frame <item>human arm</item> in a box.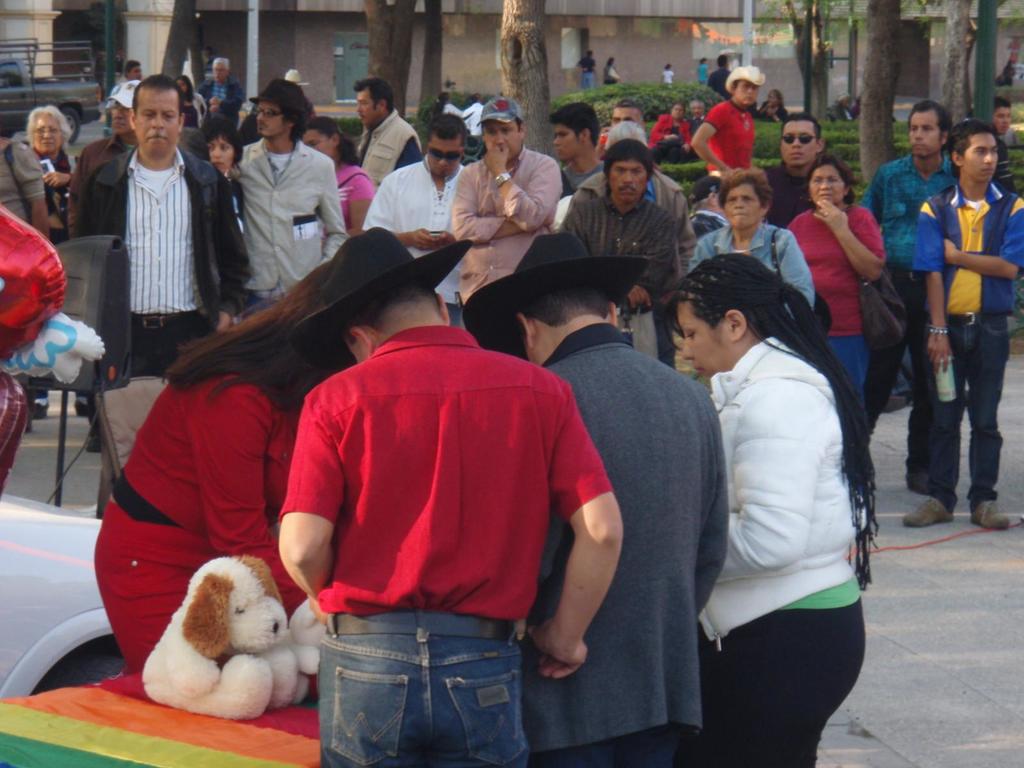
region(627, 207, 694, 308).
